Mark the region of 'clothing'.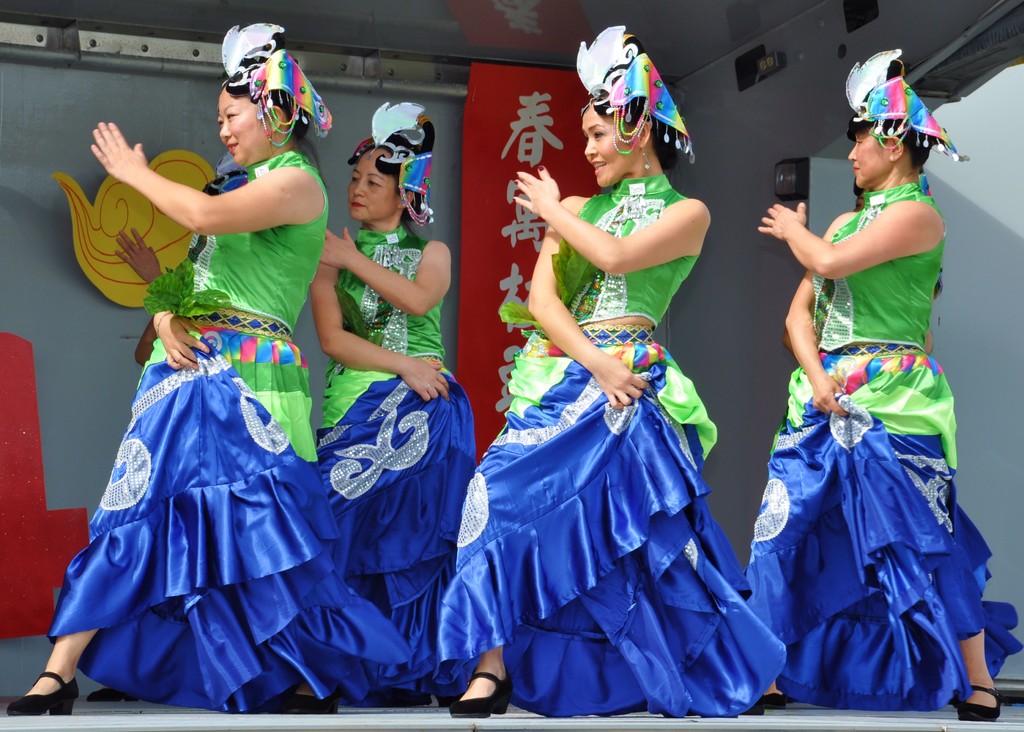
Region: bbox=(434, 170, 791, 715).
